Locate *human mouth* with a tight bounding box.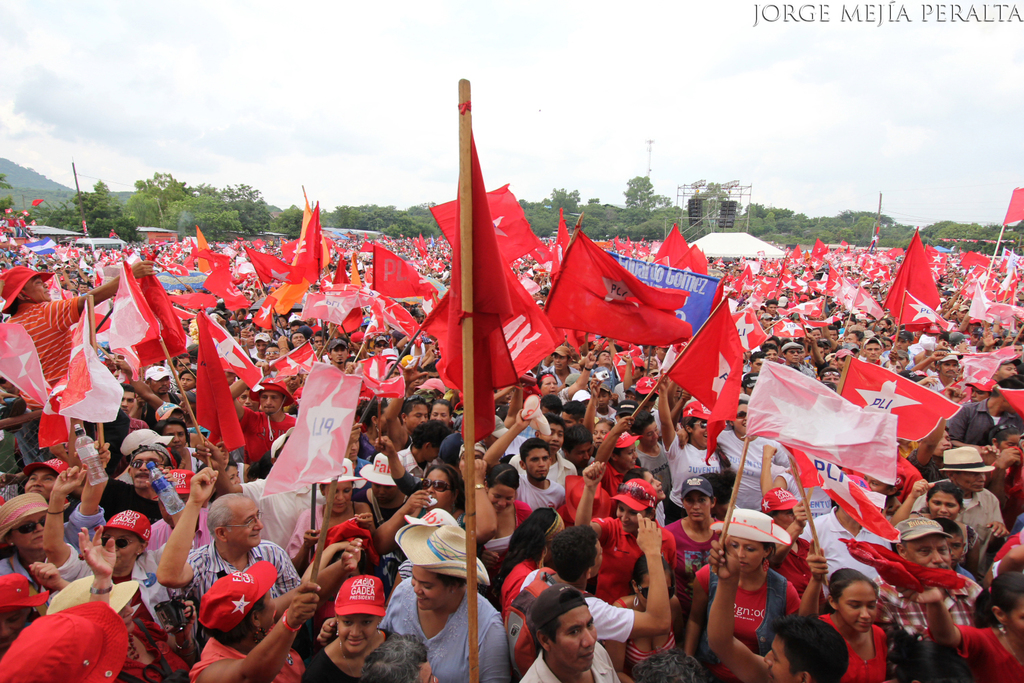
box(740, 564, 748, 570).
